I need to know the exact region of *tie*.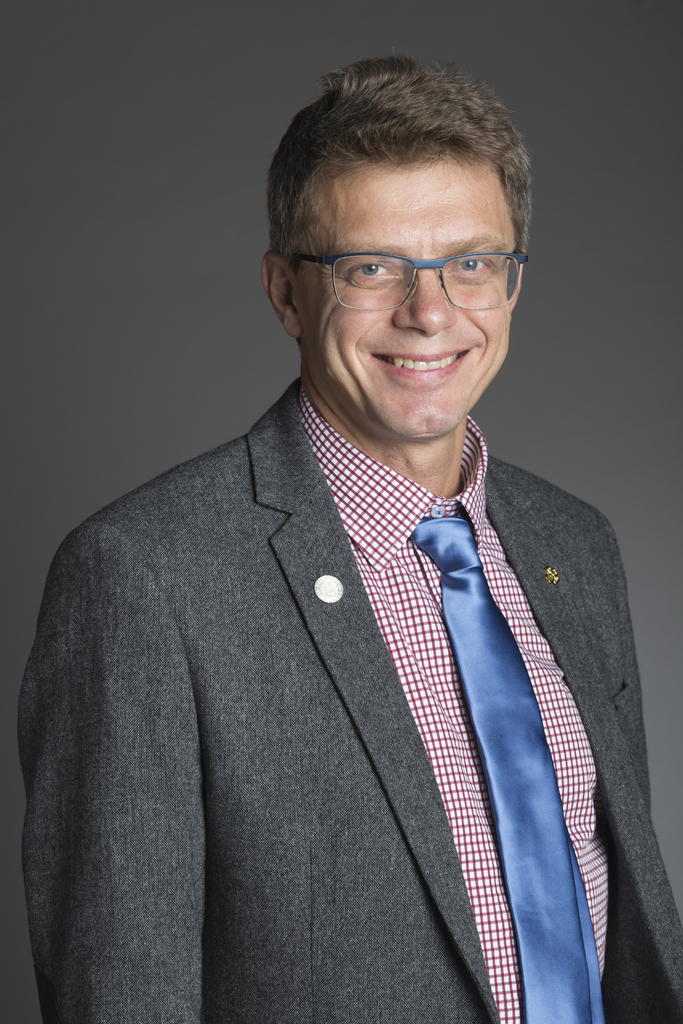
Region: [x1=406, y1=515, x2=611, y2=1023].
